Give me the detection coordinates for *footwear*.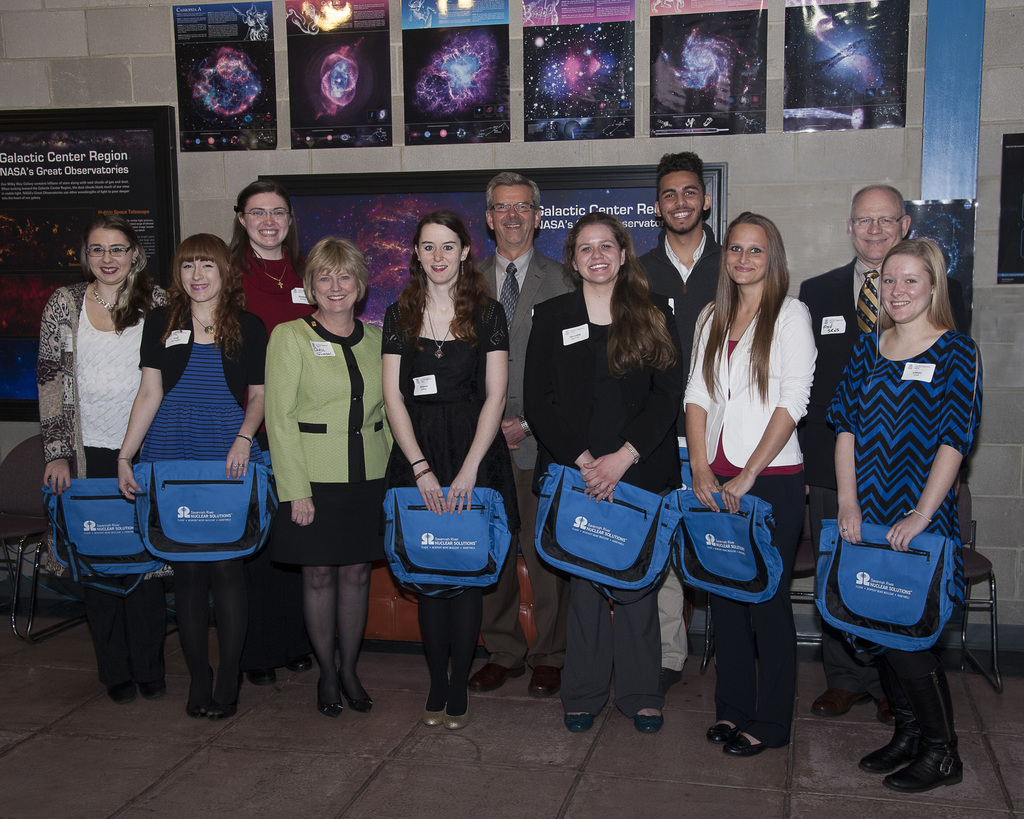
247, 660, 274, 686.
